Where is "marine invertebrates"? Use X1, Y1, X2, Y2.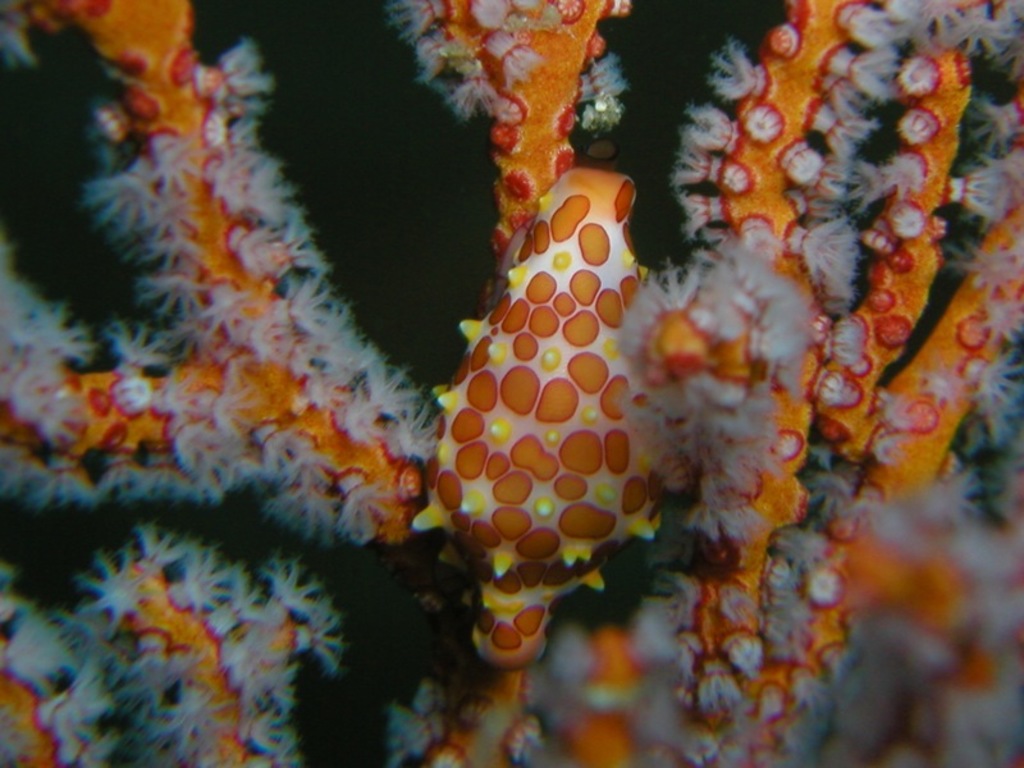
0, 0, 465, 538.
